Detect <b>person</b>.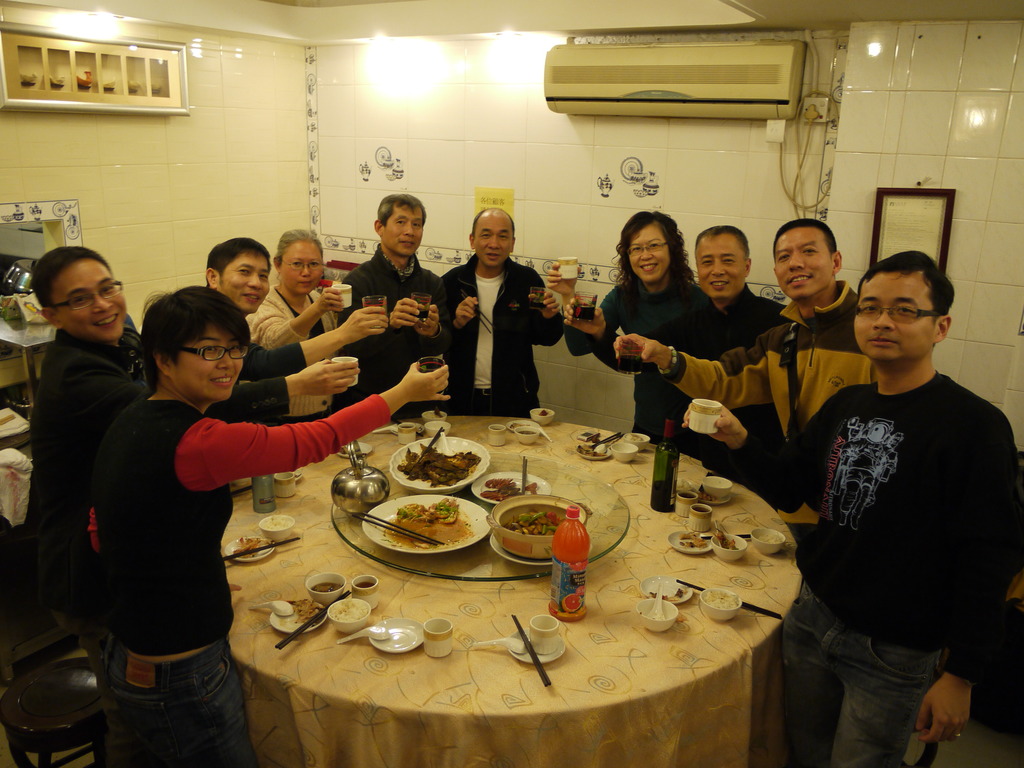
Detected at x1=613 y1=216 x2=872 y2=503.
